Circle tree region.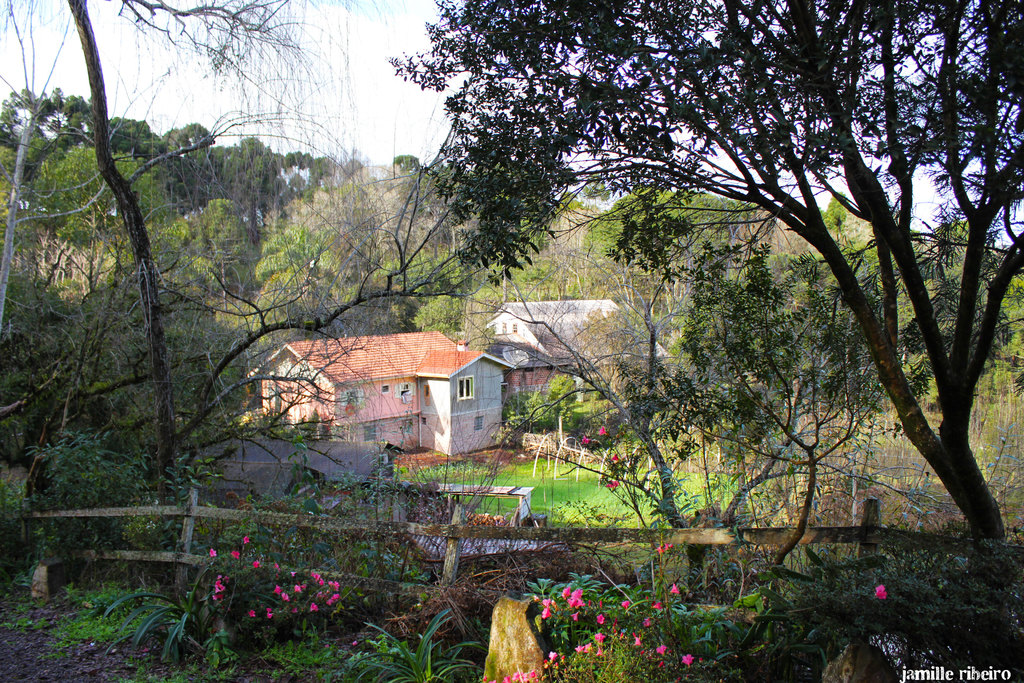
Region: pyautogui.locateOnScreen(346, 0, 1023, 596).
